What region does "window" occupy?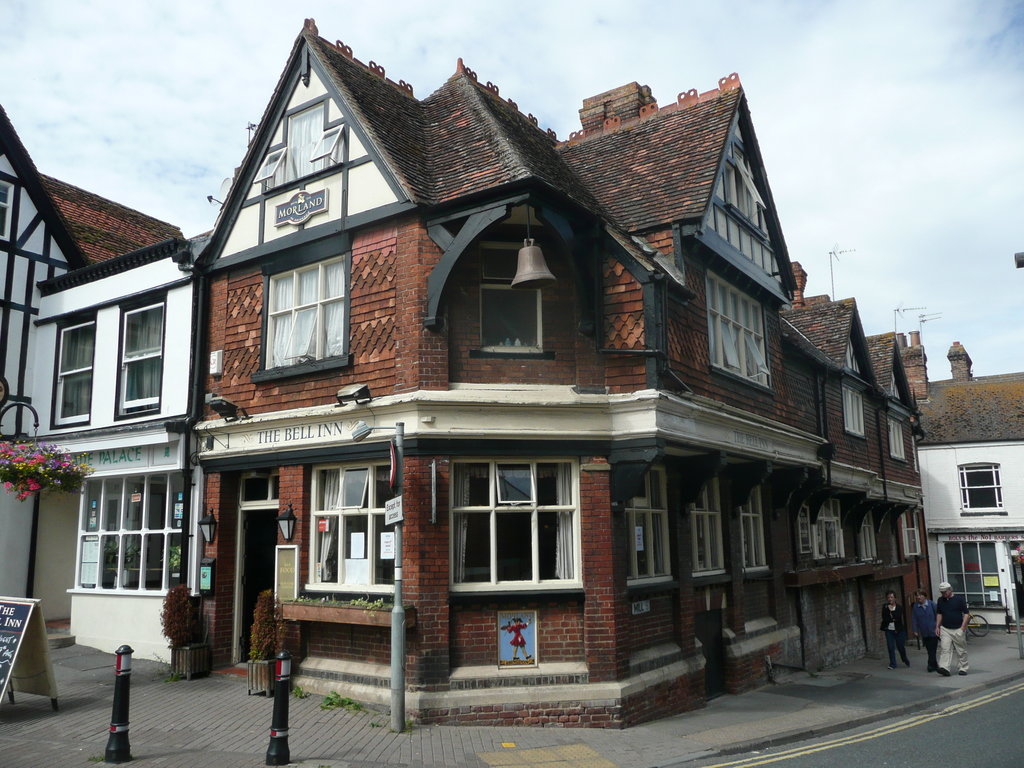
<bbox>267, 255, 345, 371</bbox>.
